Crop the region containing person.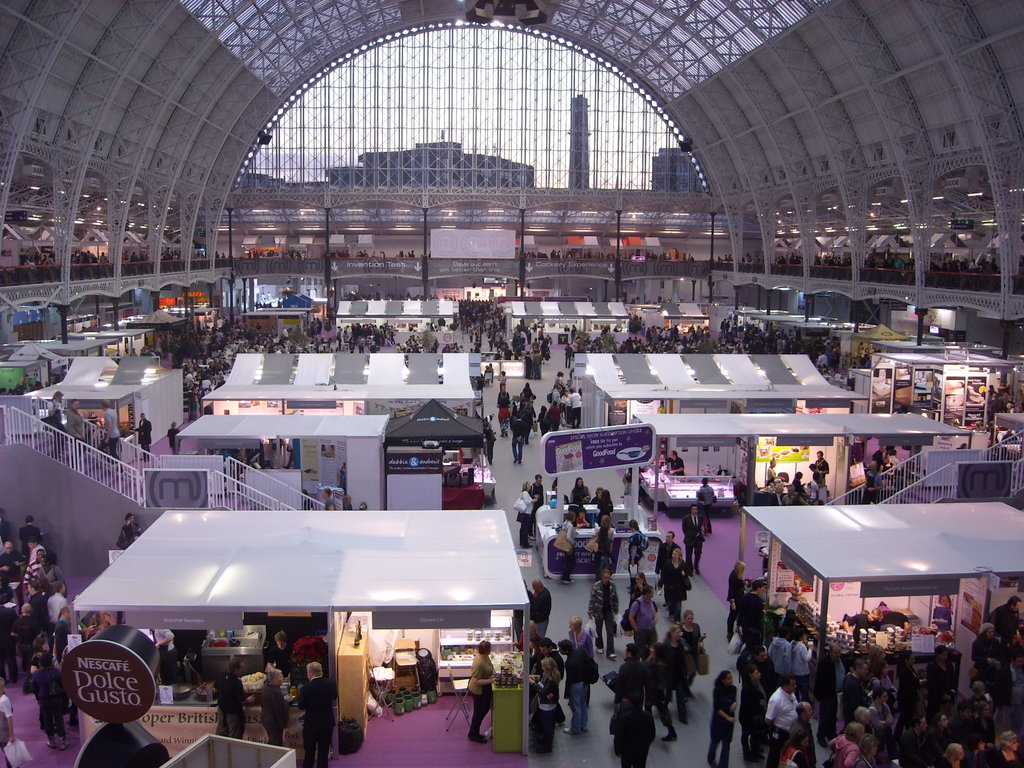
Crop region: <bbox>680, 609, 706, 696</bbox>.
